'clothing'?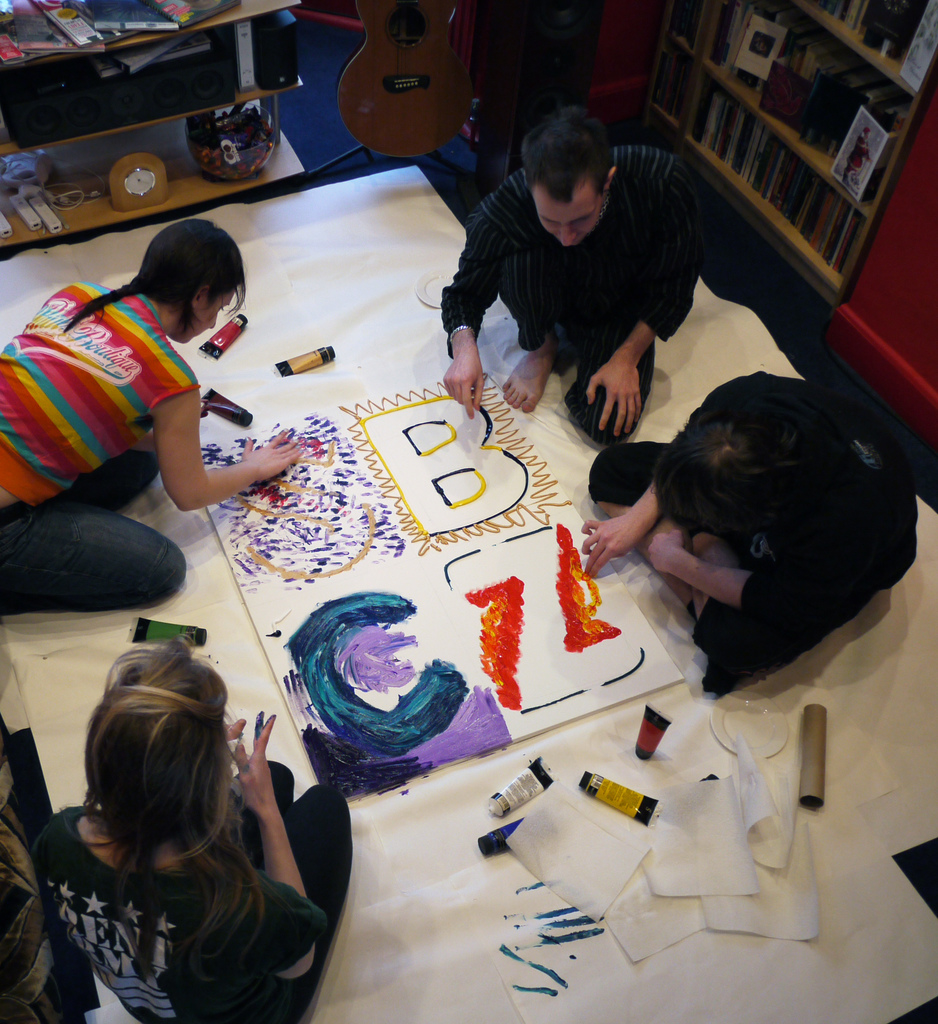
[x1=436, y1=135, x2=722, y2=408]
